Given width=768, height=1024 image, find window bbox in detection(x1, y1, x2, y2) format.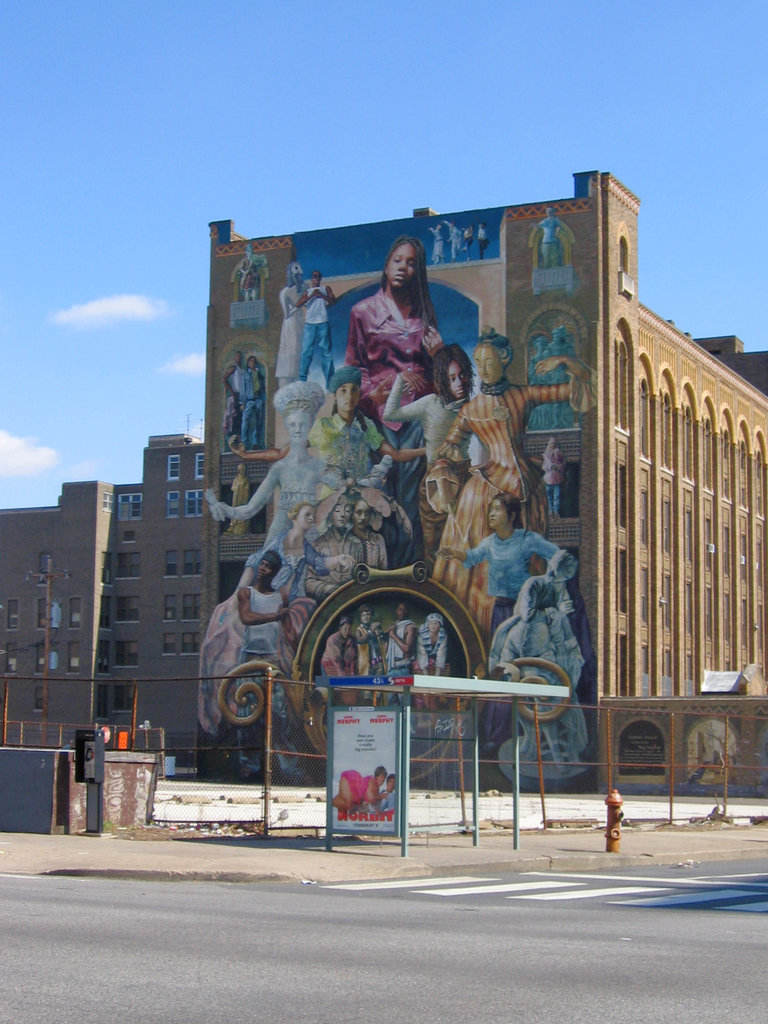
detection(35, 643, 42, 671).
